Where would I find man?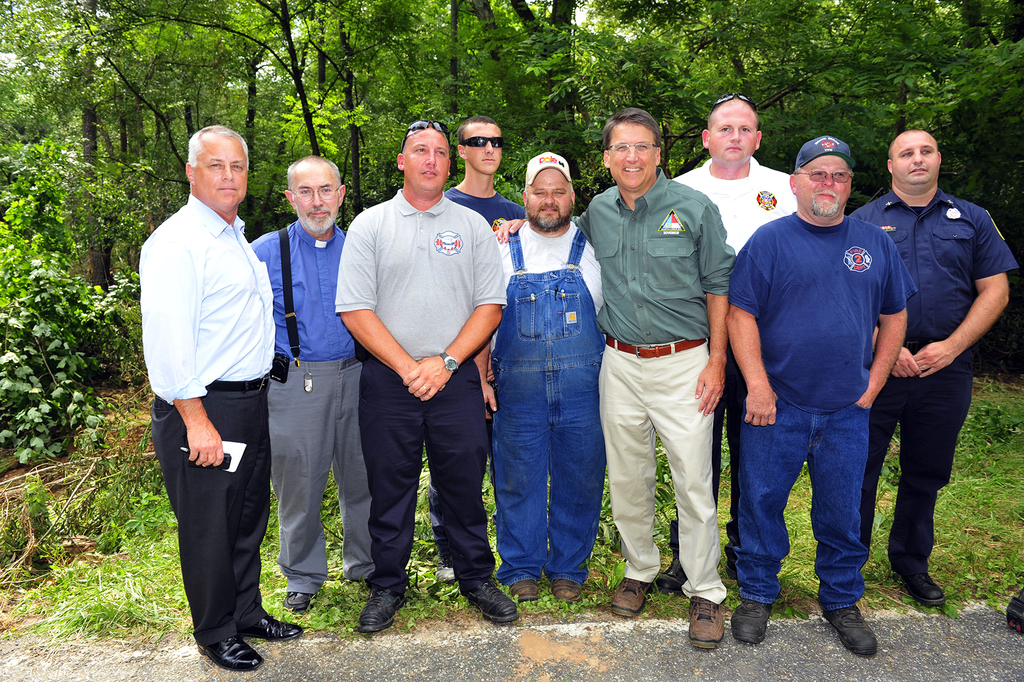
At 468:146:607:587.
